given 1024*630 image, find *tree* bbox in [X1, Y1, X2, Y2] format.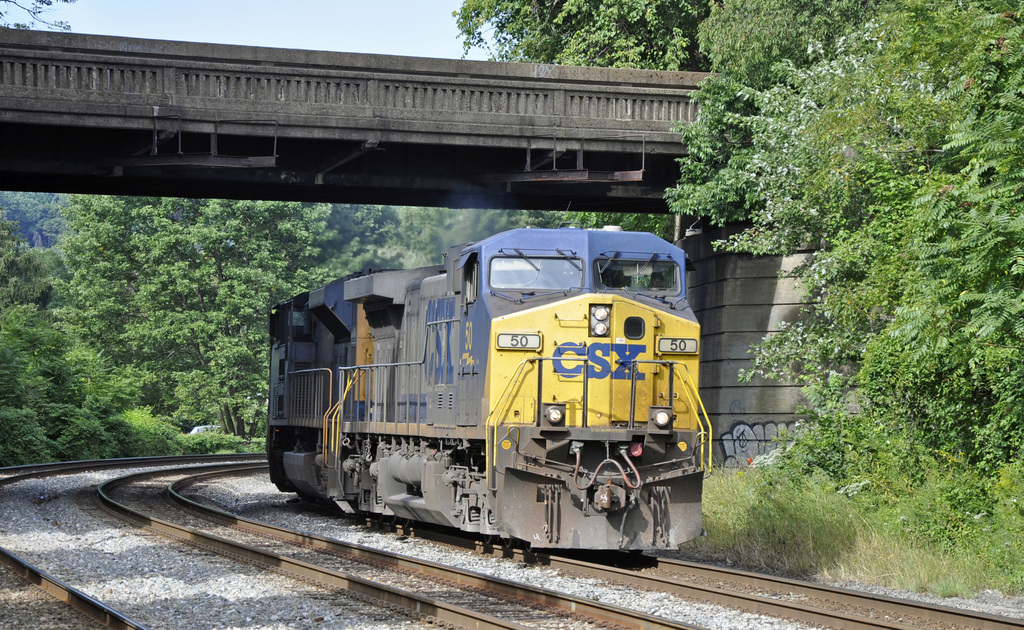
[48, 189, 424, 440].
